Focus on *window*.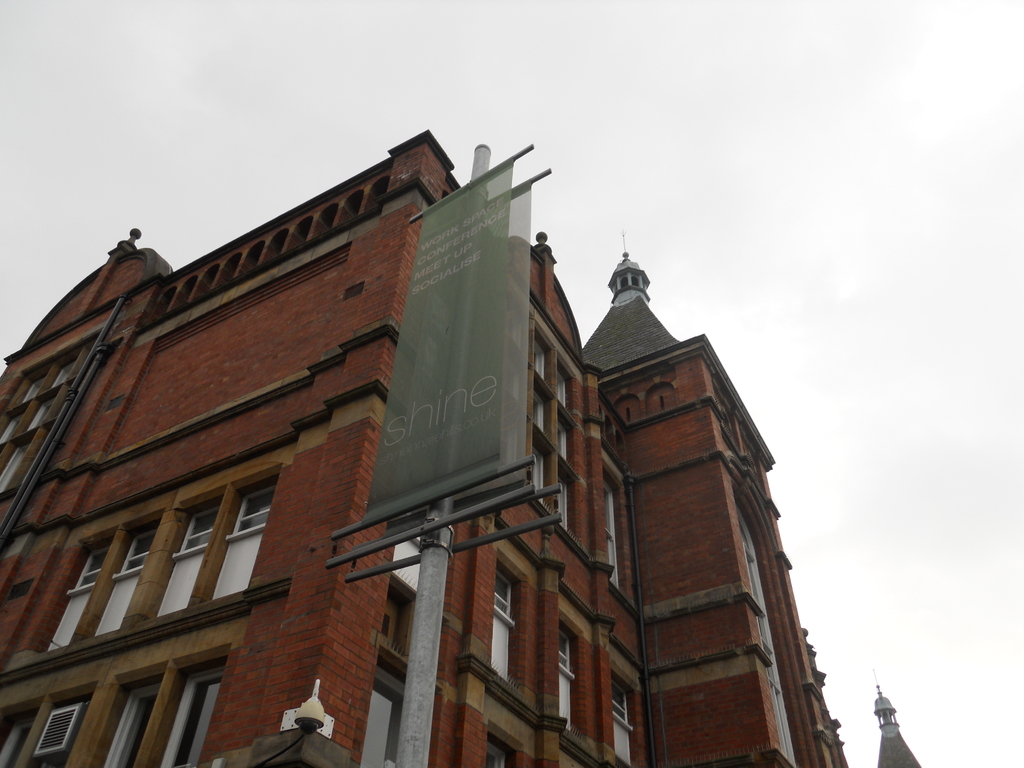
Focused at (561, 429, 573, 457).
